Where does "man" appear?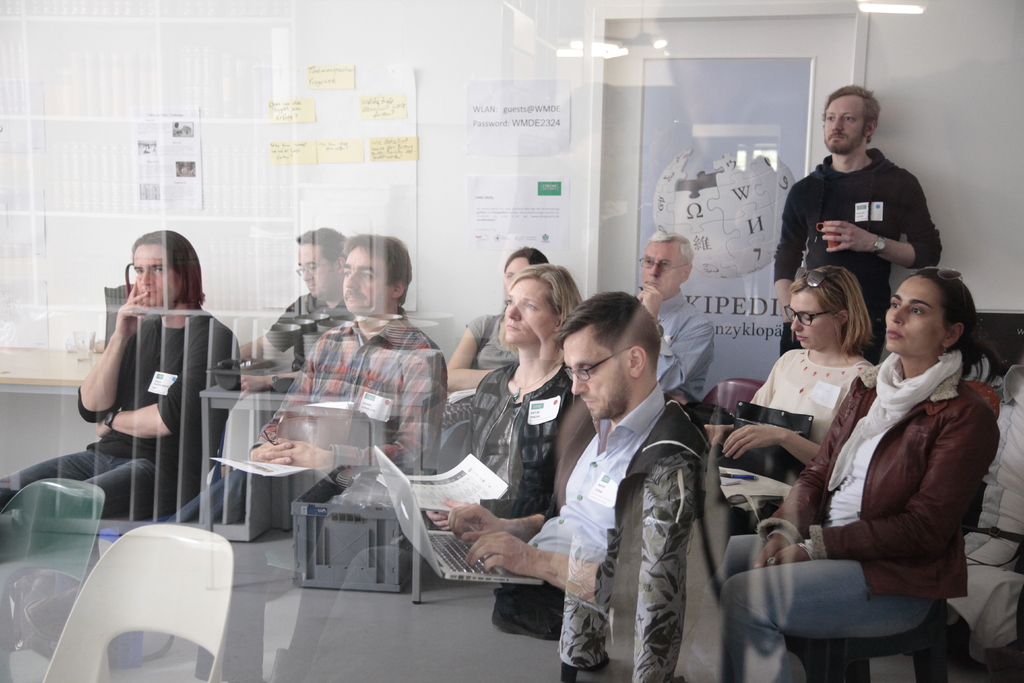
Appears at select_region(221, 225, 408, 493).
